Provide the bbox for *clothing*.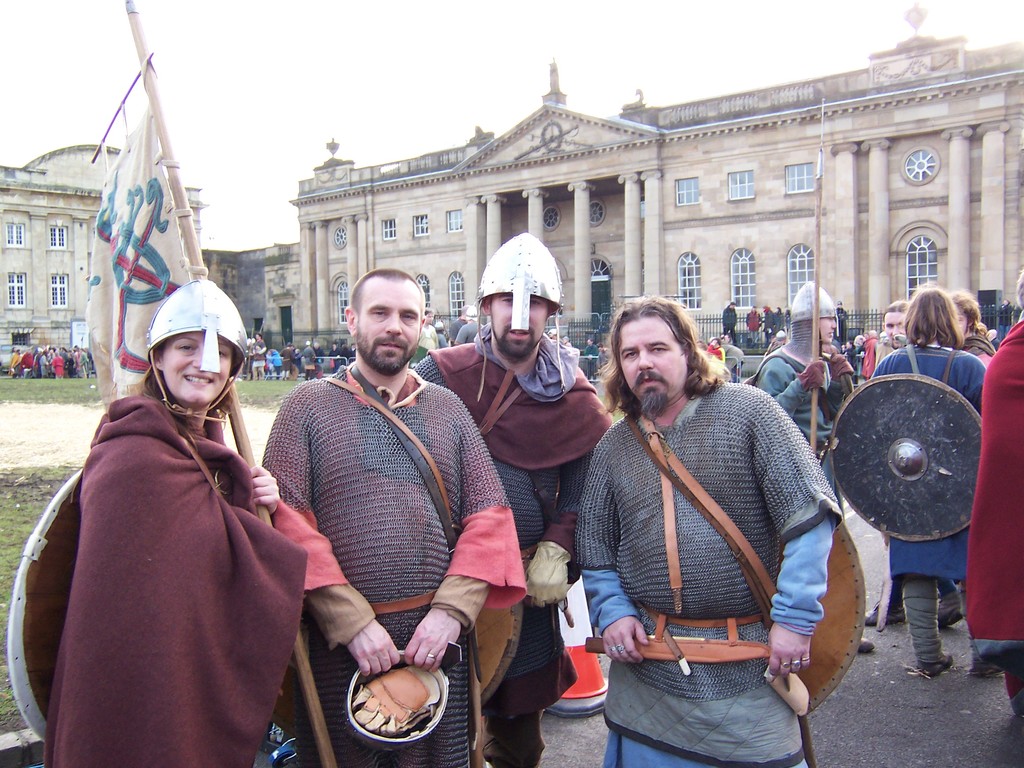
box(751, 352, 844, 493).
